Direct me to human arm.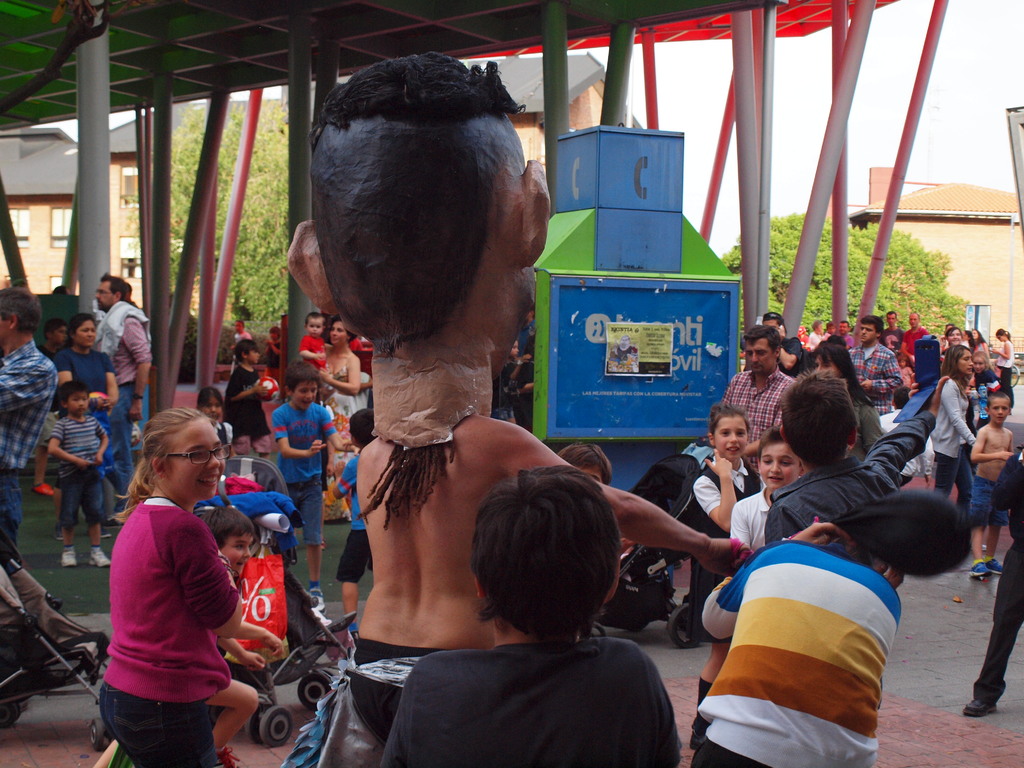
Direction: box=[92, 360, 124, 409].
